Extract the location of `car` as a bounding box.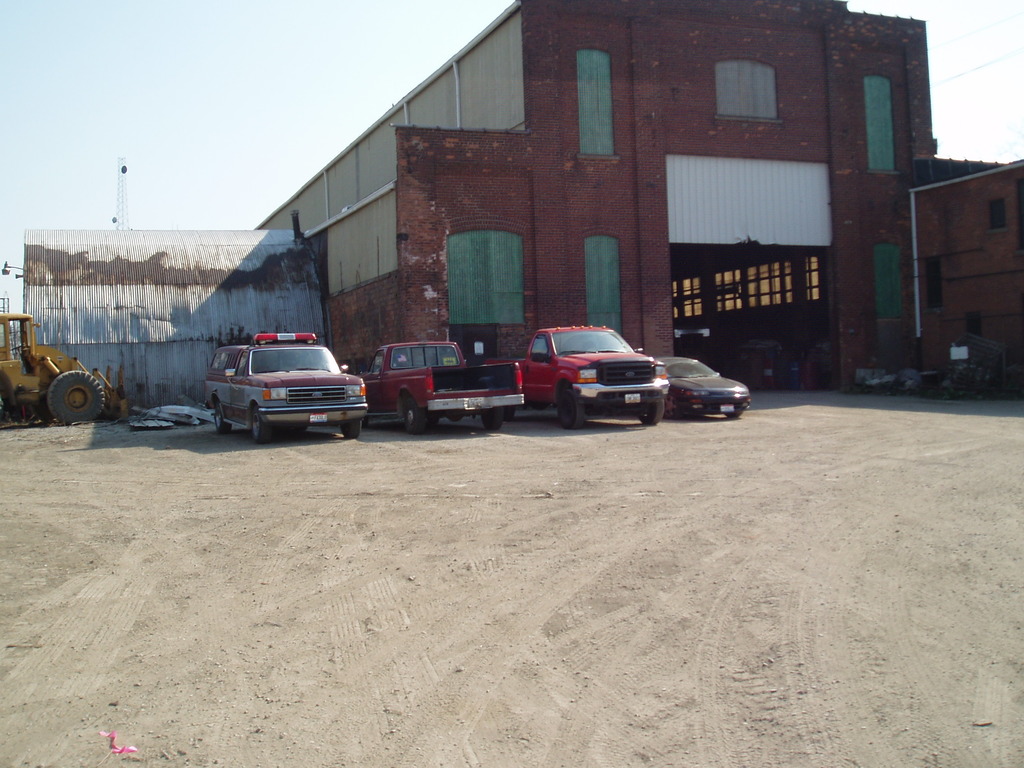
(205, 331, 369, 444).
